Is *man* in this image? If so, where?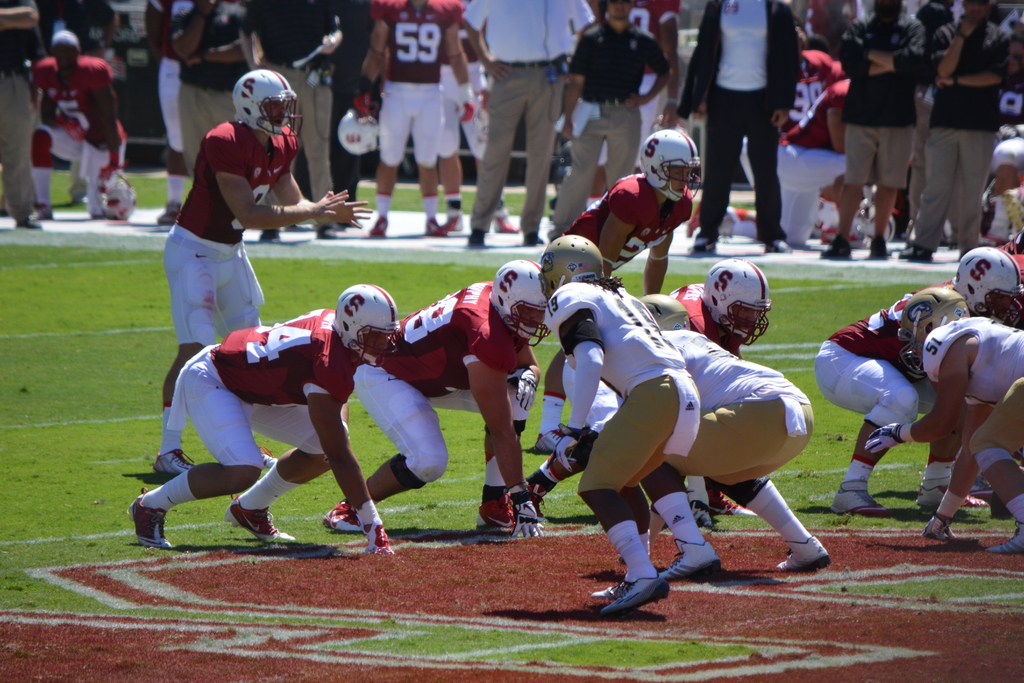
Yes, at left=321, top=258, right=546, bottom=532.
